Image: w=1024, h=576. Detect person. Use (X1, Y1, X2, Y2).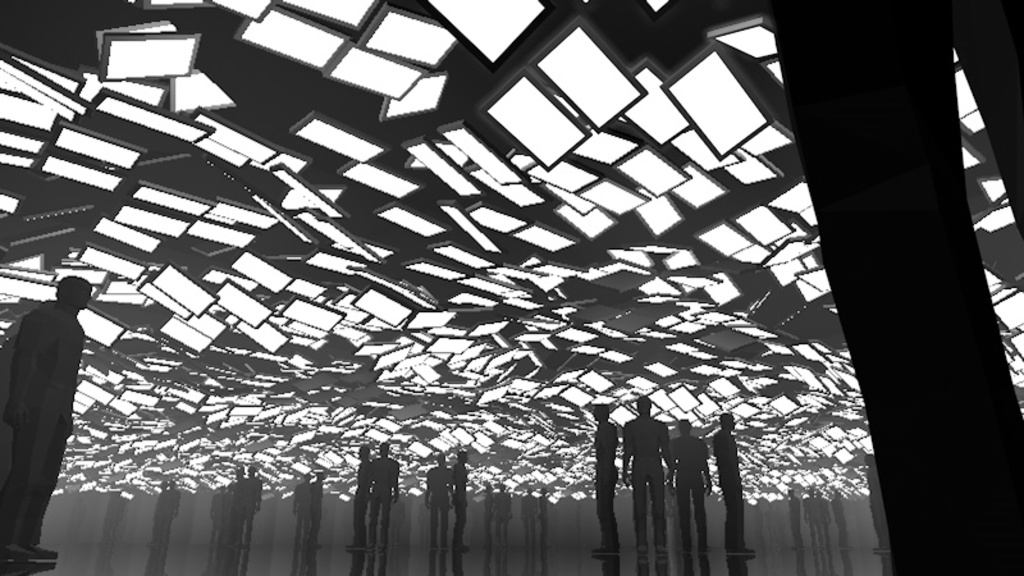
(628, 387, 673, 548).
